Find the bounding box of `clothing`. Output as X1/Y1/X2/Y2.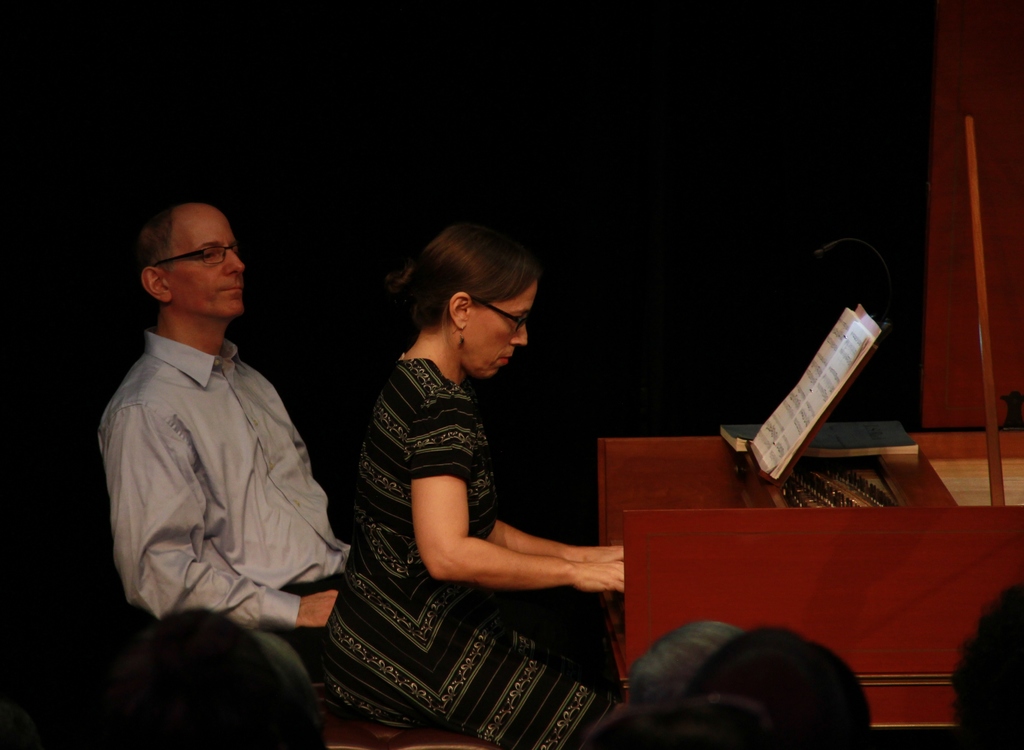
108/339/342/657.
